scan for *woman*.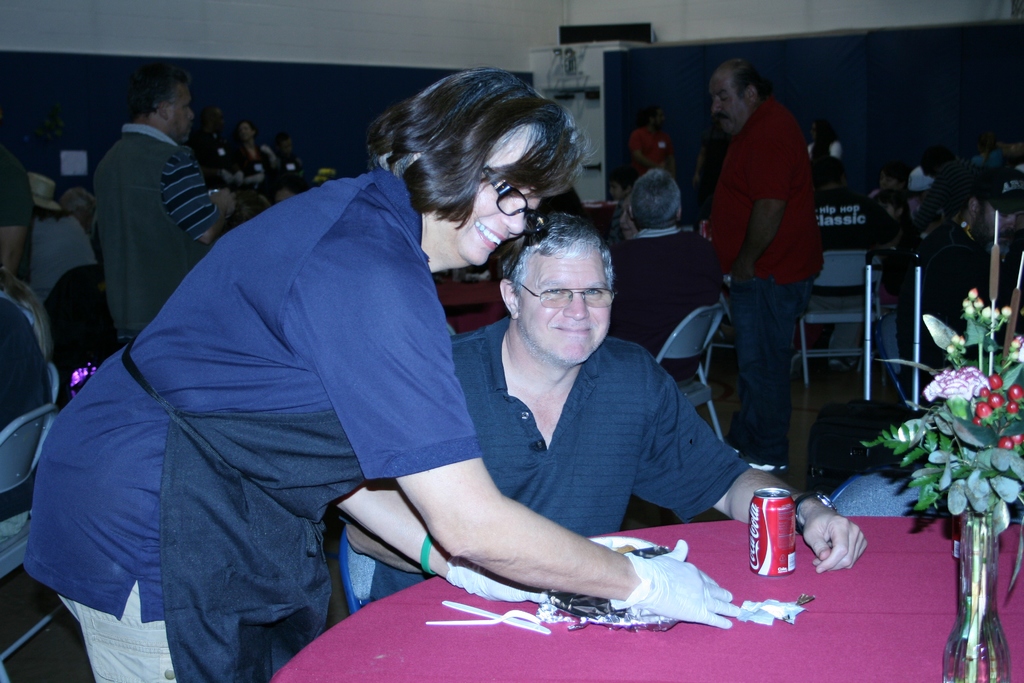
Scan result: x1=22, y1=68, x2=743, y2=682.
